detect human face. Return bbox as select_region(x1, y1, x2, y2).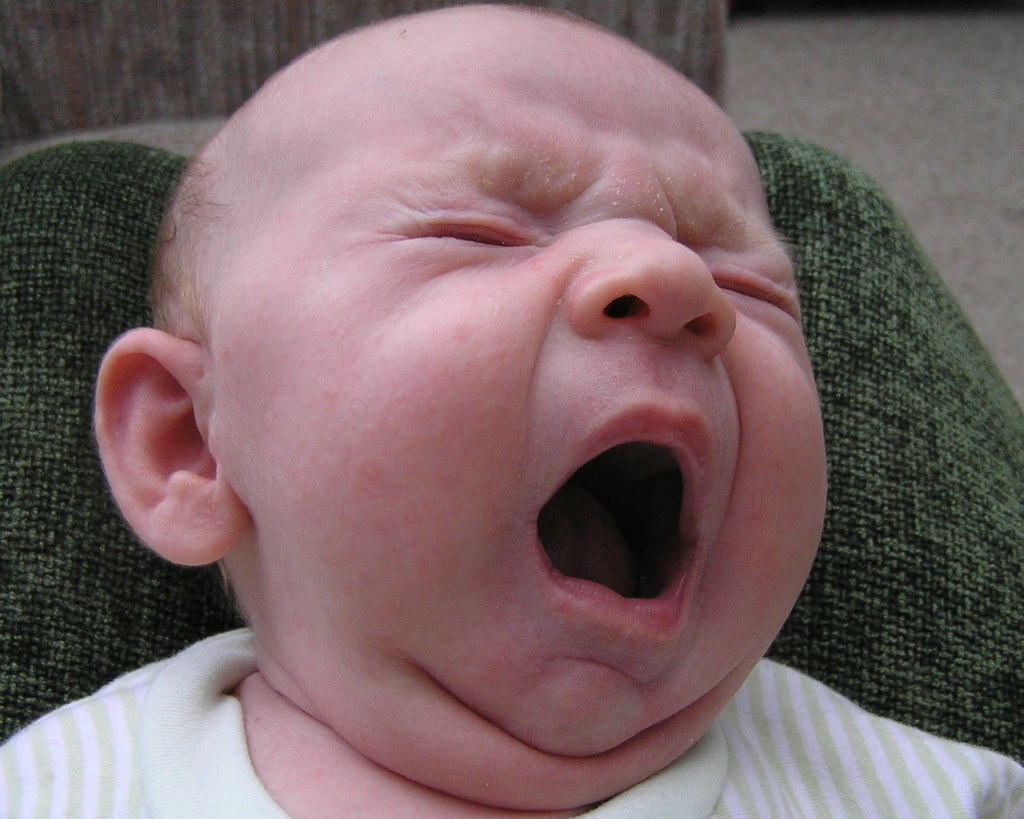
select_region(203, 0, 832, 752).
